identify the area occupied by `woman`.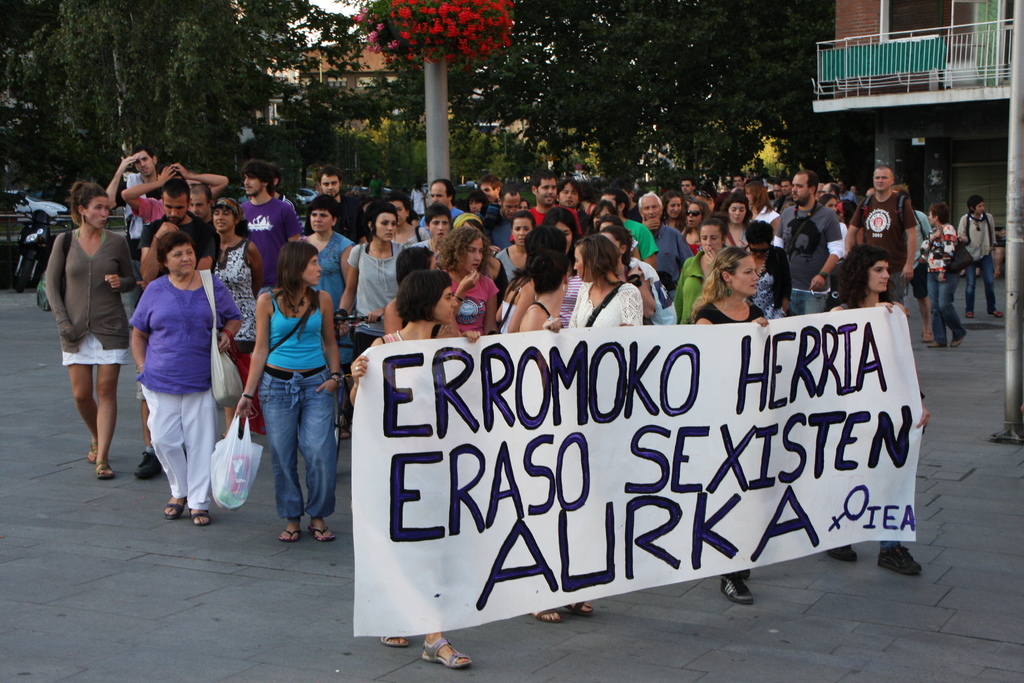
Area: select_region(433, 219, 502, 344).
